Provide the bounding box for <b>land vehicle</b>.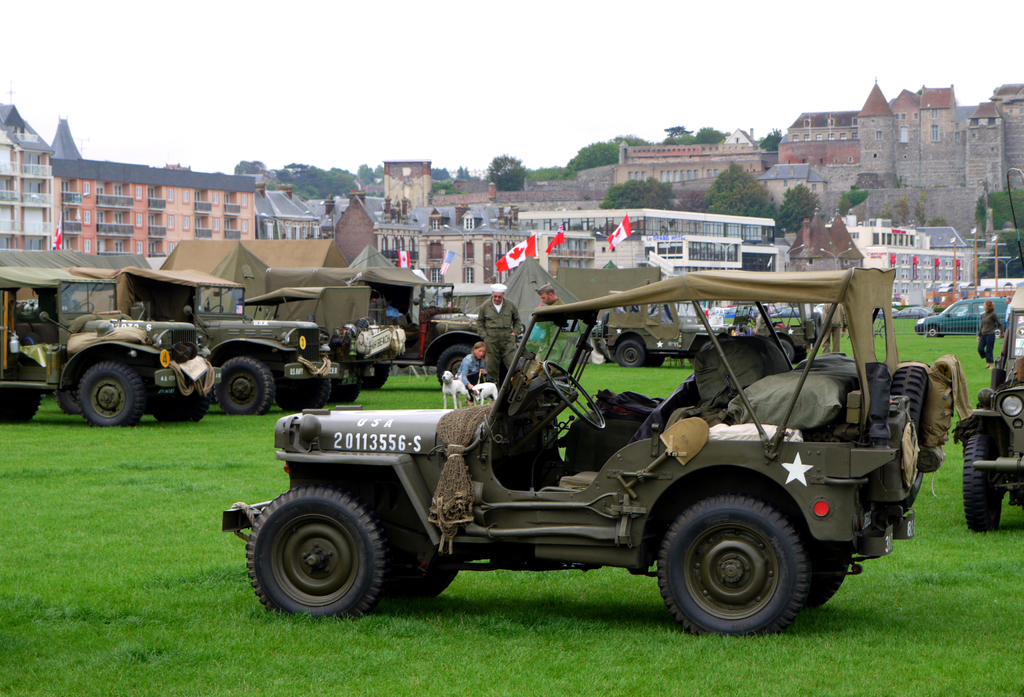
locate(955, 284, 1023, 533).
